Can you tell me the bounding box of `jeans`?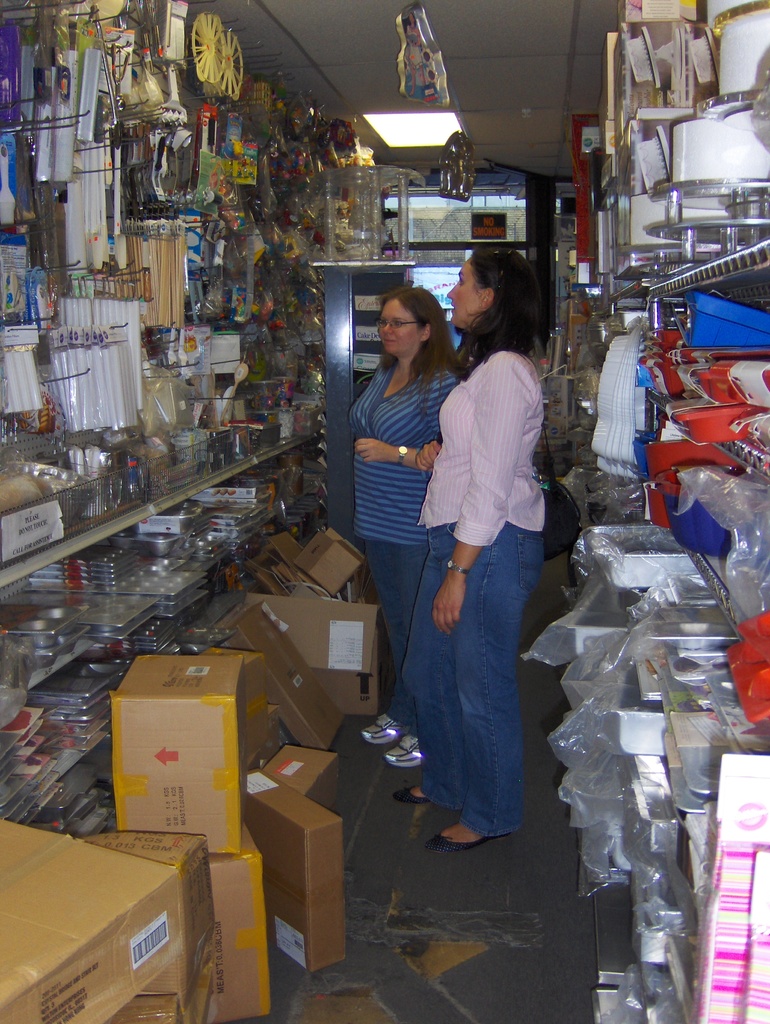
355, 541, 421, 749.
